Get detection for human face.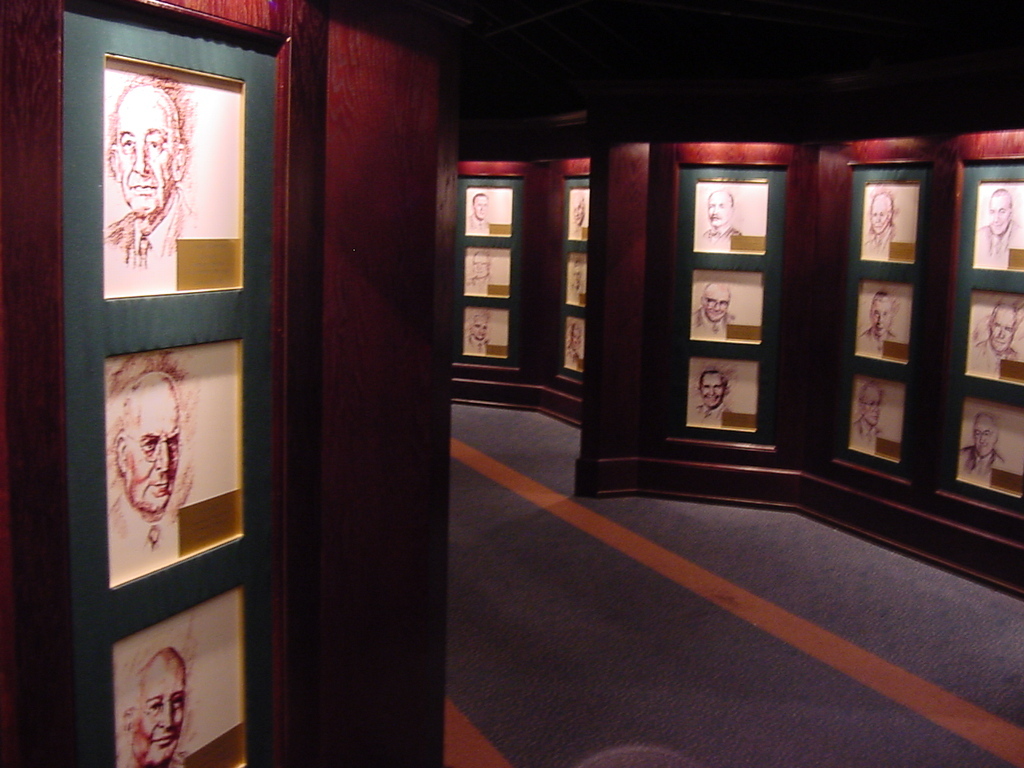
Detection: Rect(703, 288, 727, 323).
